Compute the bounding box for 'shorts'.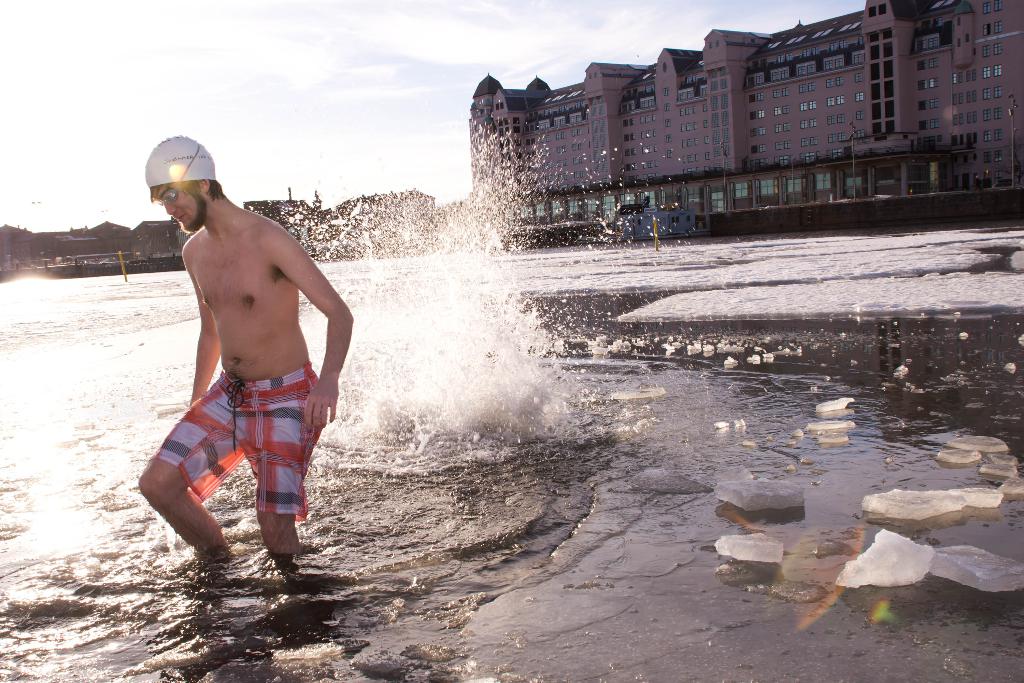
(170,389,339,524).
